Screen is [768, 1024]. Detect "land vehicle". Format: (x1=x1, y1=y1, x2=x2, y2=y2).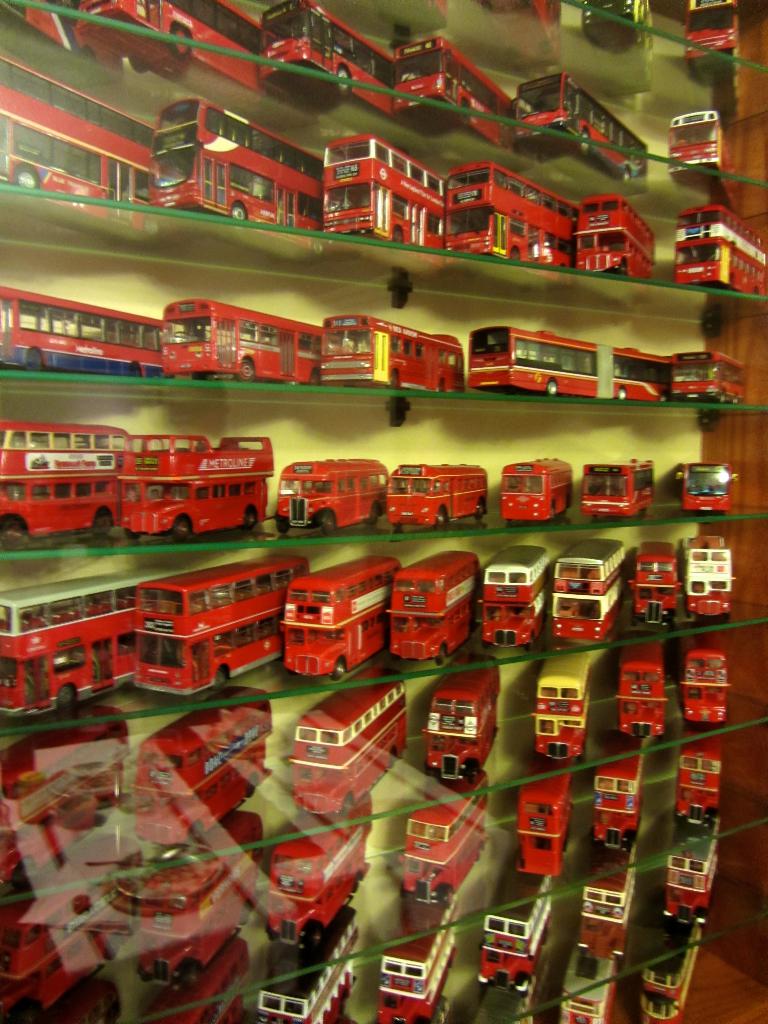
(x1=586, y1=457, x2=665, y2=522).
